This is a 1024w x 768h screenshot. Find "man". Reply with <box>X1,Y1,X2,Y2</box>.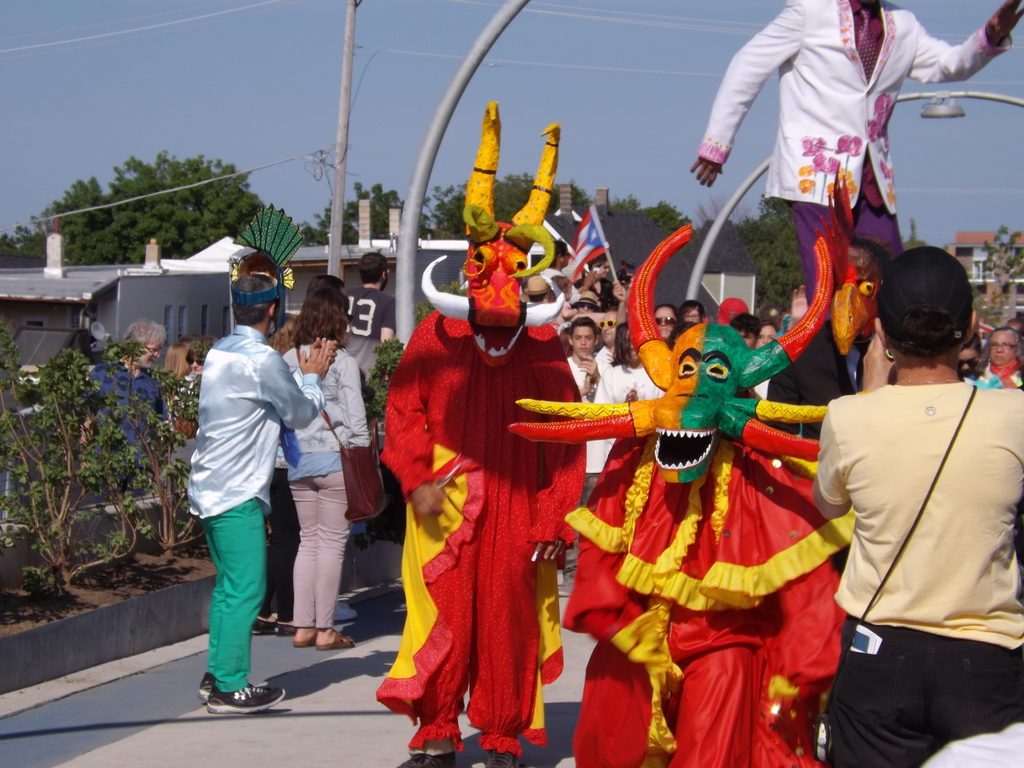
<box>800,242,1019,767</box>.
